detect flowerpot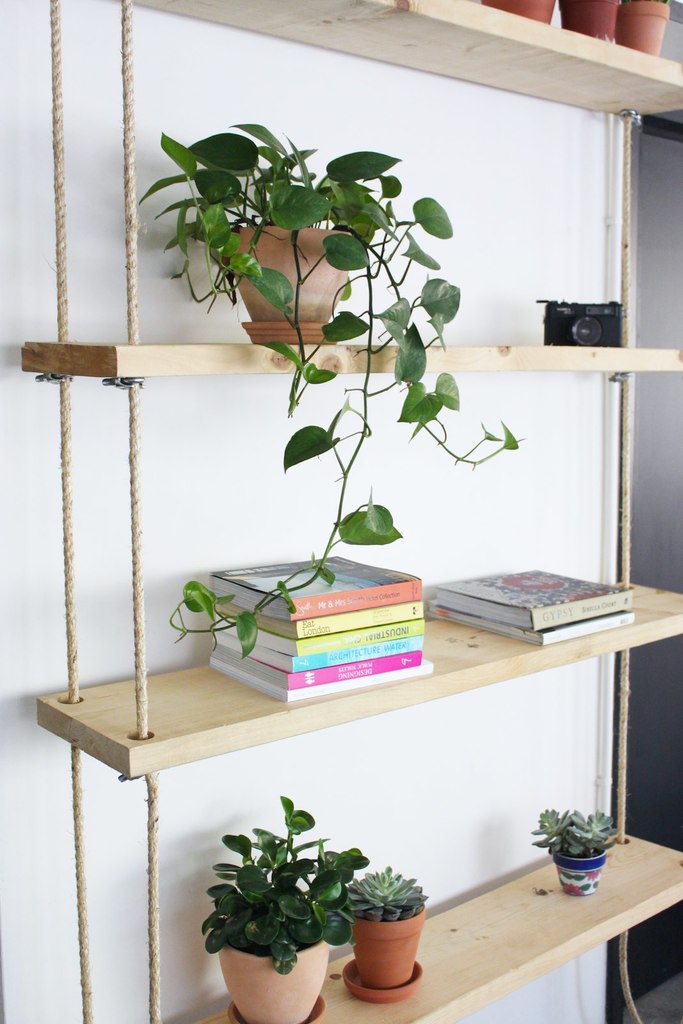
locate(488, 0, 559, 23)
